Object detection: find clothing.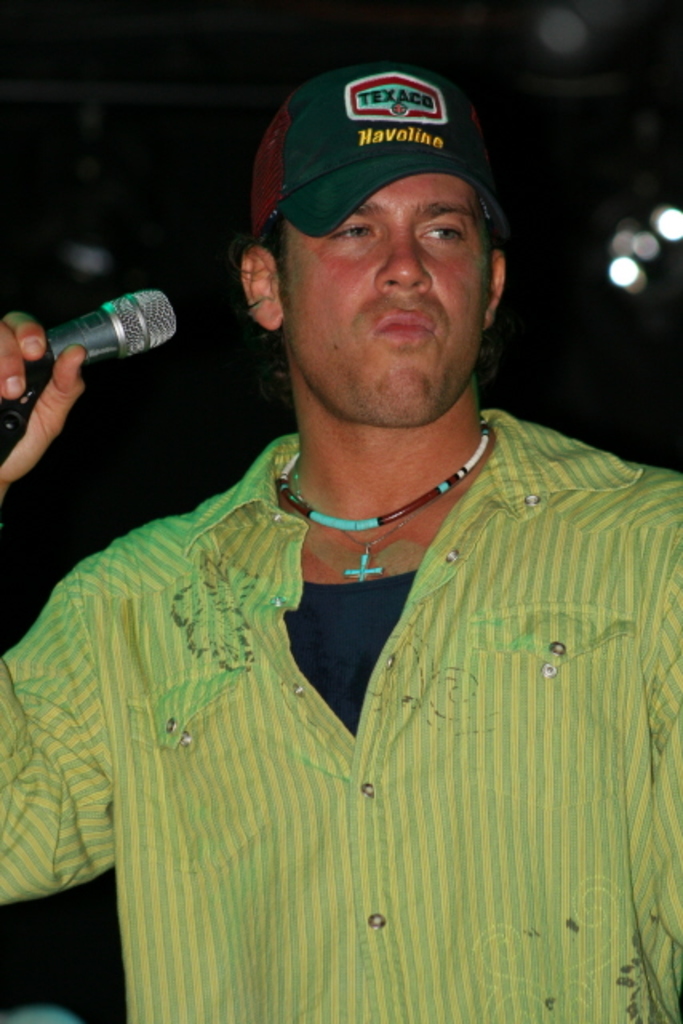
x1=35, y1=333, x2=661, y2=1005.
